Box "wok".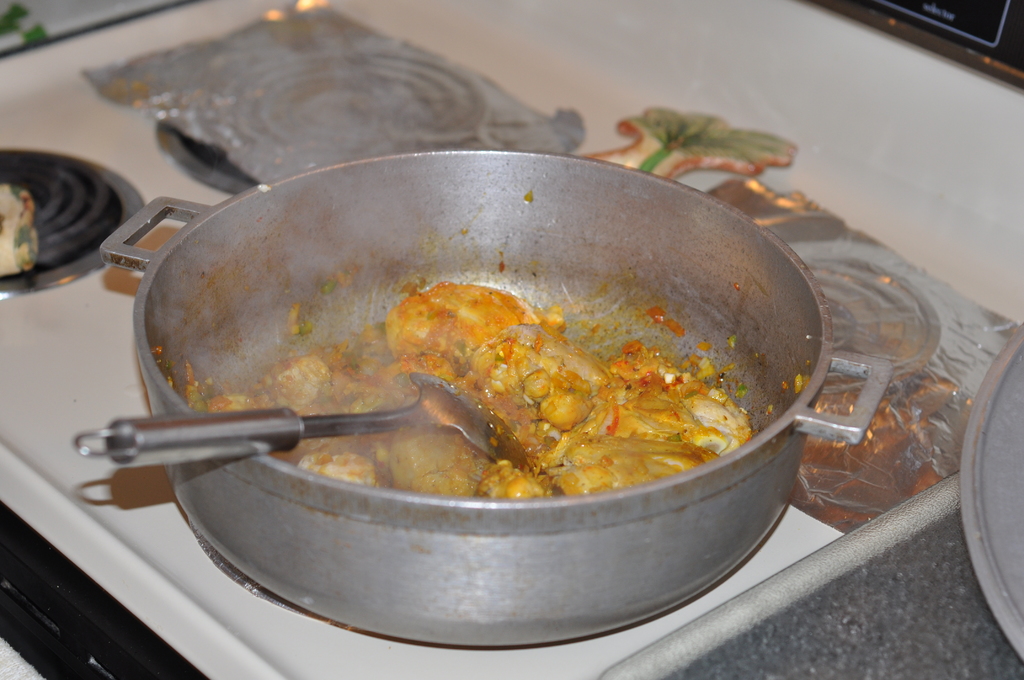
left=122, top=143, right=883, bottom=649.
